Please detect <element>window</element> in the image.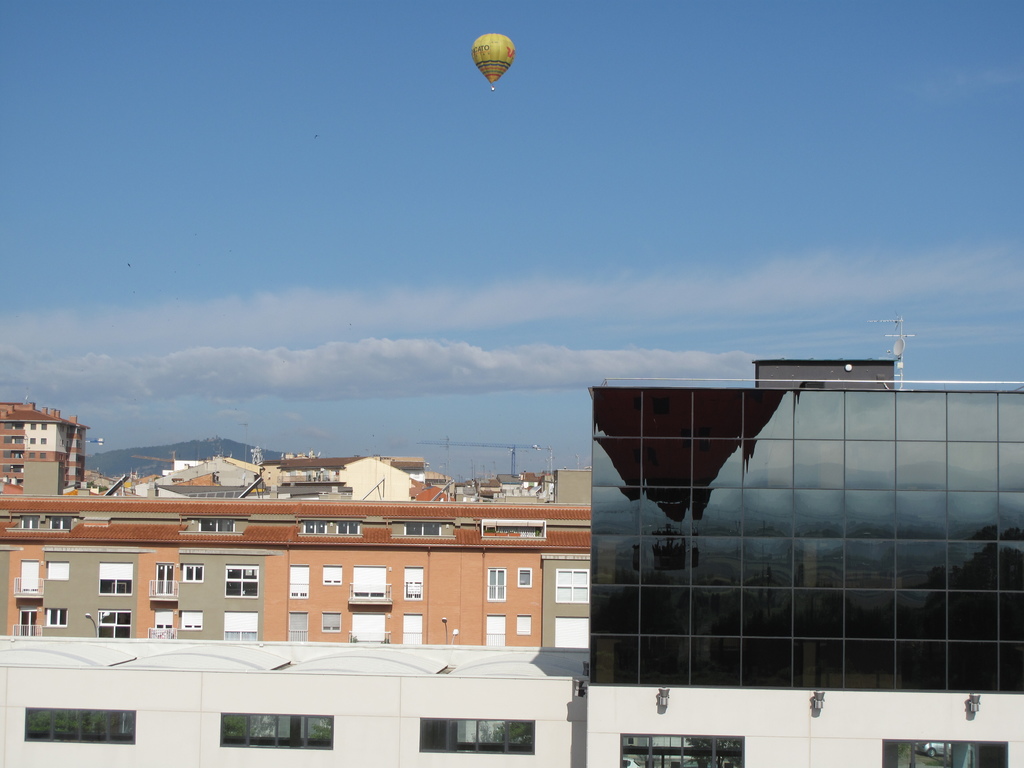
225 564 258 598.
